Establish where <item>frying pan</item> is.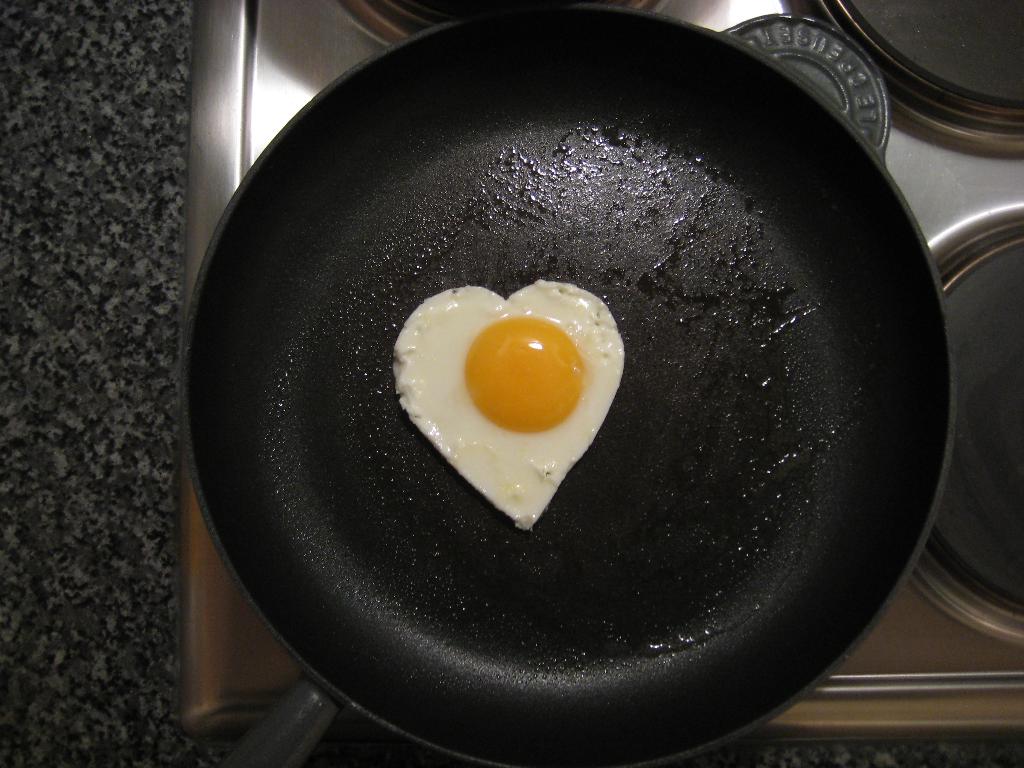
Established at box(176, 2, 952, 767).
